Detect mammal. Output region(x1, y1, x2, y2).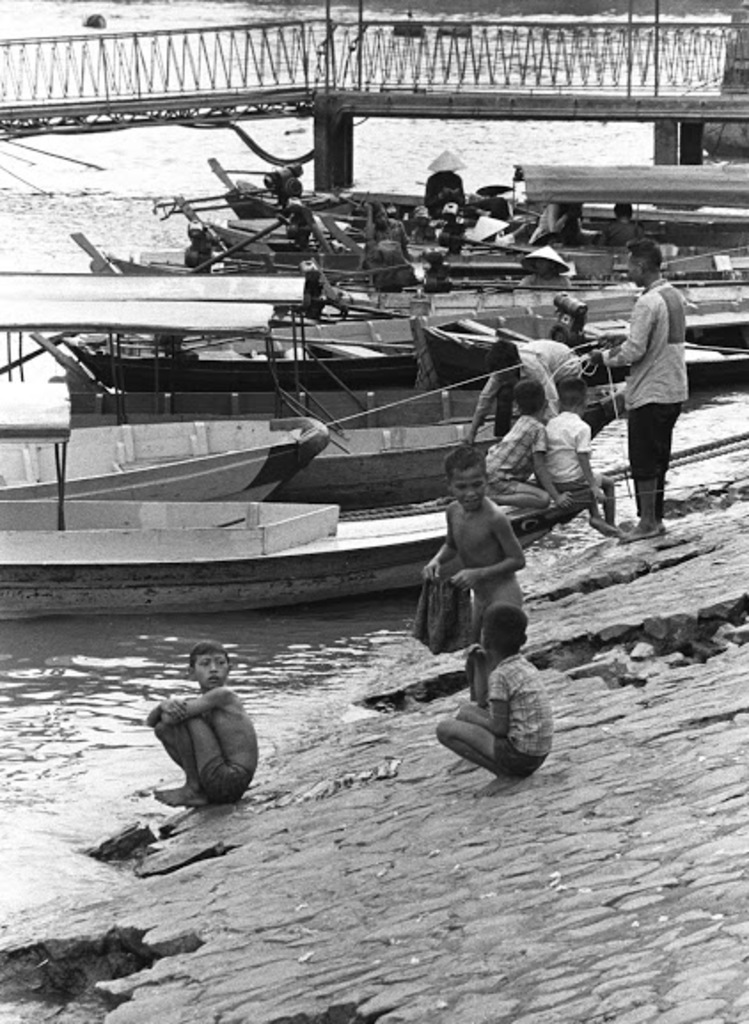
region(534, 195, 589, 241).
